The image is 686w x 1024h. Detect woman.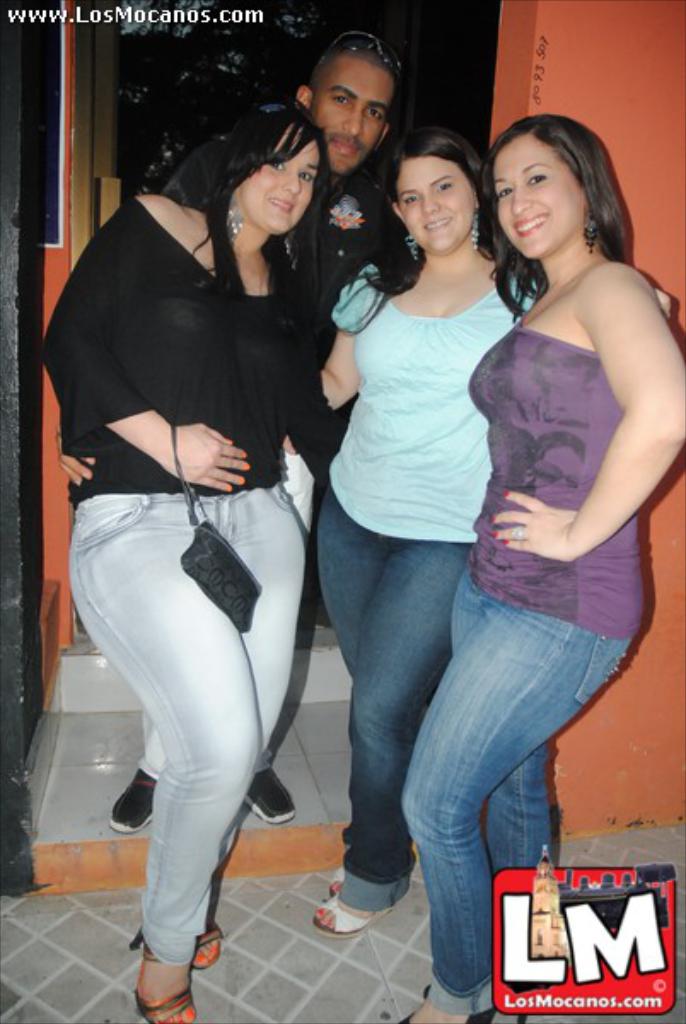
Detection: (x1=324, y1=133, x2=674, y2=937).
